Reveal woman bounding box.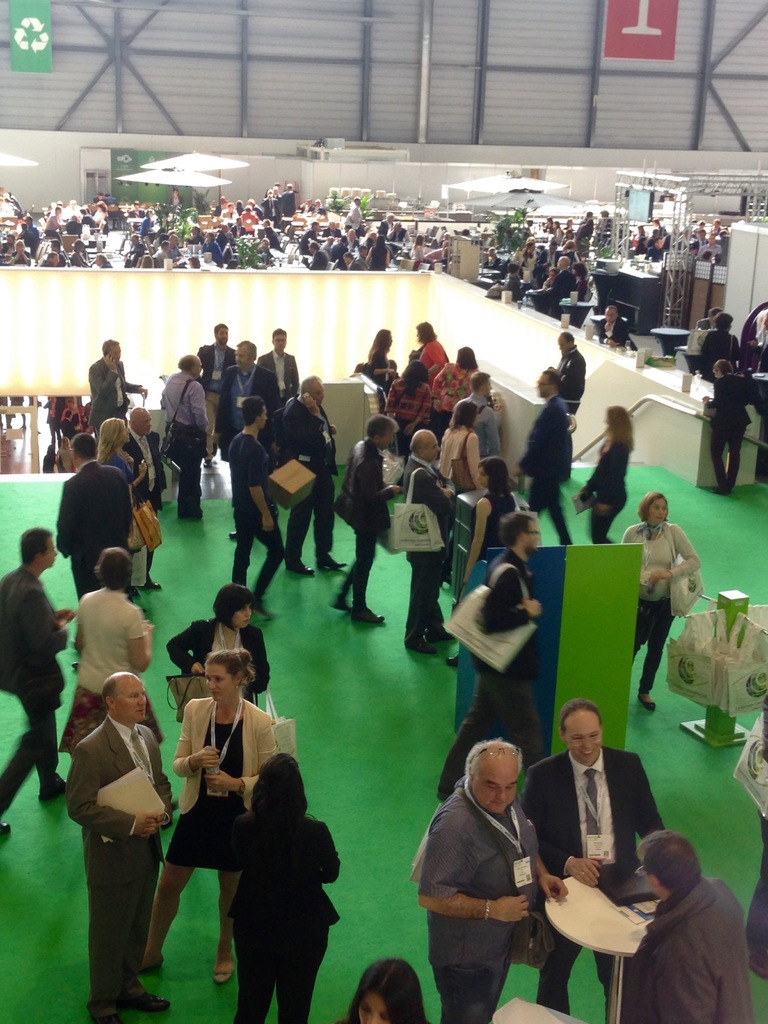
Revealed: region(578, 413, 636, 544).
